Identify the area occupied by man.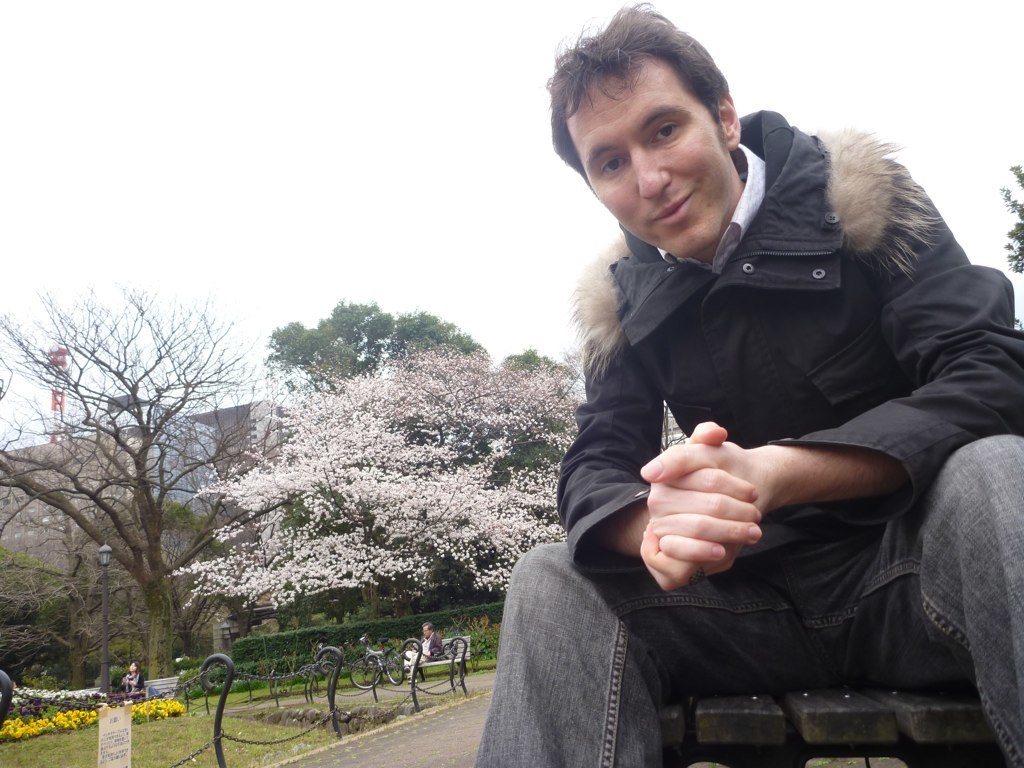
Area: Rect(469, 2, 1019, 766).
